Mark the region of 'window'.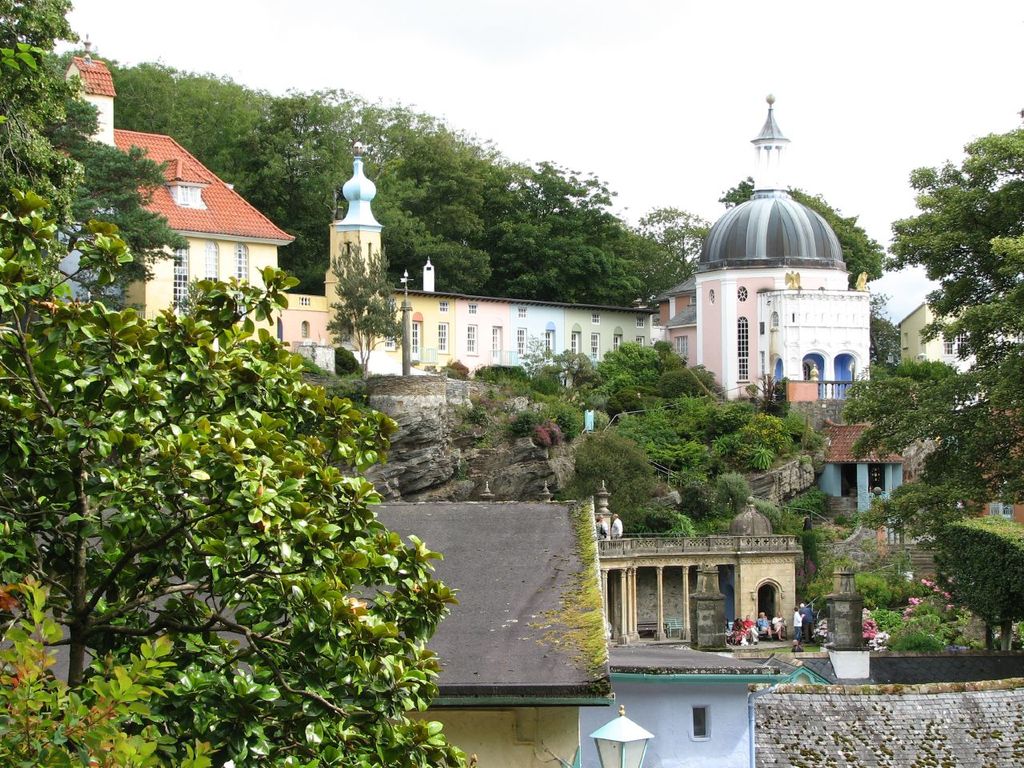
Region: [x1=490, y1=326, x2=504, y2=366].
